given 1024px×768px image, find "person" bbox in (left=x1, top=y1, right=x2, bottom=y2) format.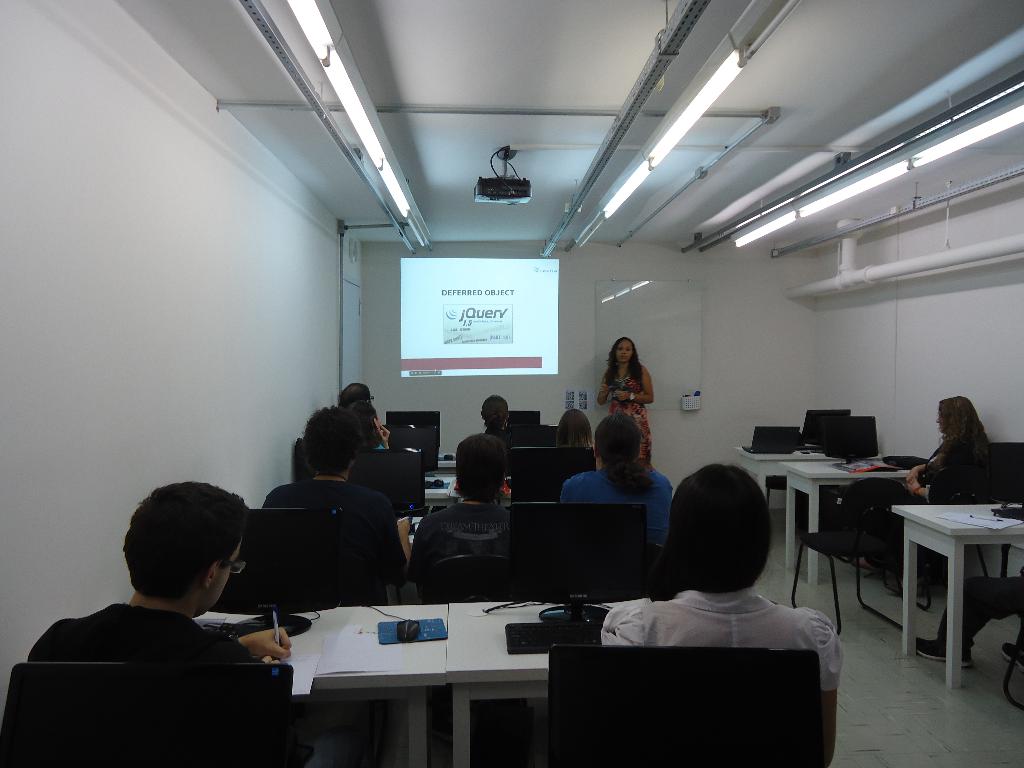
(left=598, top=456, right=840, bottom=767).
